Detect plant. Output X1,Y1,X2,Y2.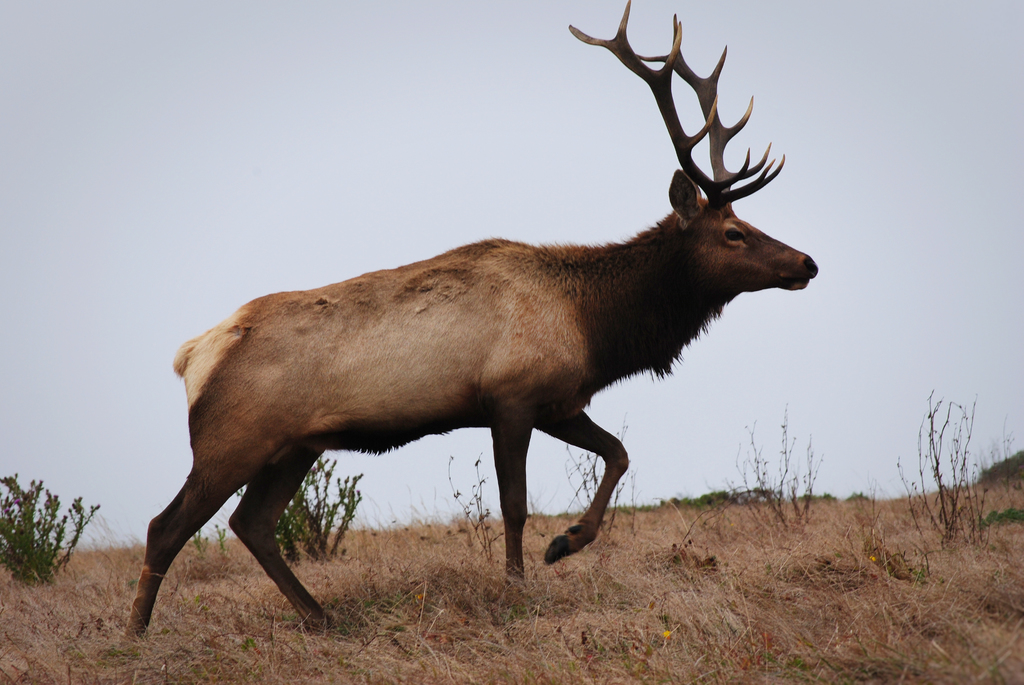
194,524,202,557.
